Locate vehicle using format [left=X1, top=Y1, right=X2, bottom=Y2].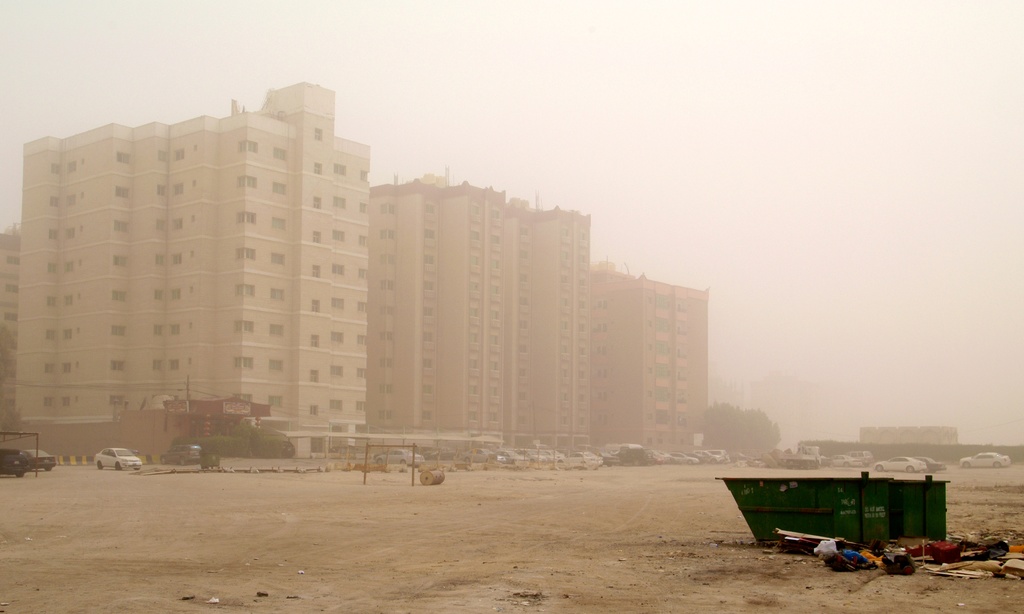
[left=372, top=442, right=422, bottom=463].
